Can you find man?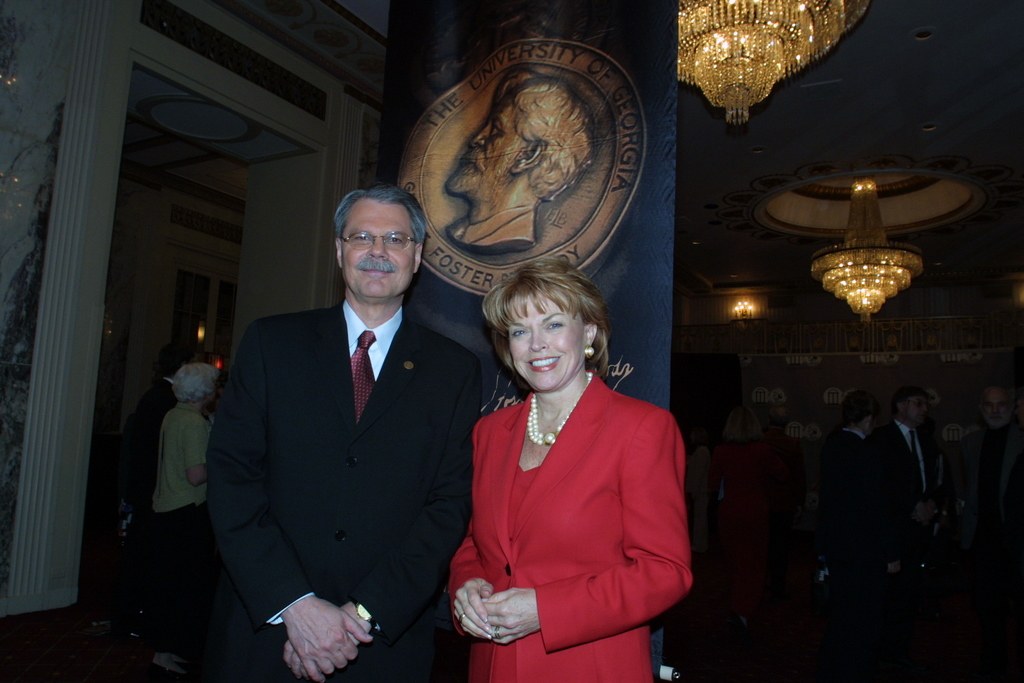
Yes, bounding box: bbox(869, 389, 945, 644).
